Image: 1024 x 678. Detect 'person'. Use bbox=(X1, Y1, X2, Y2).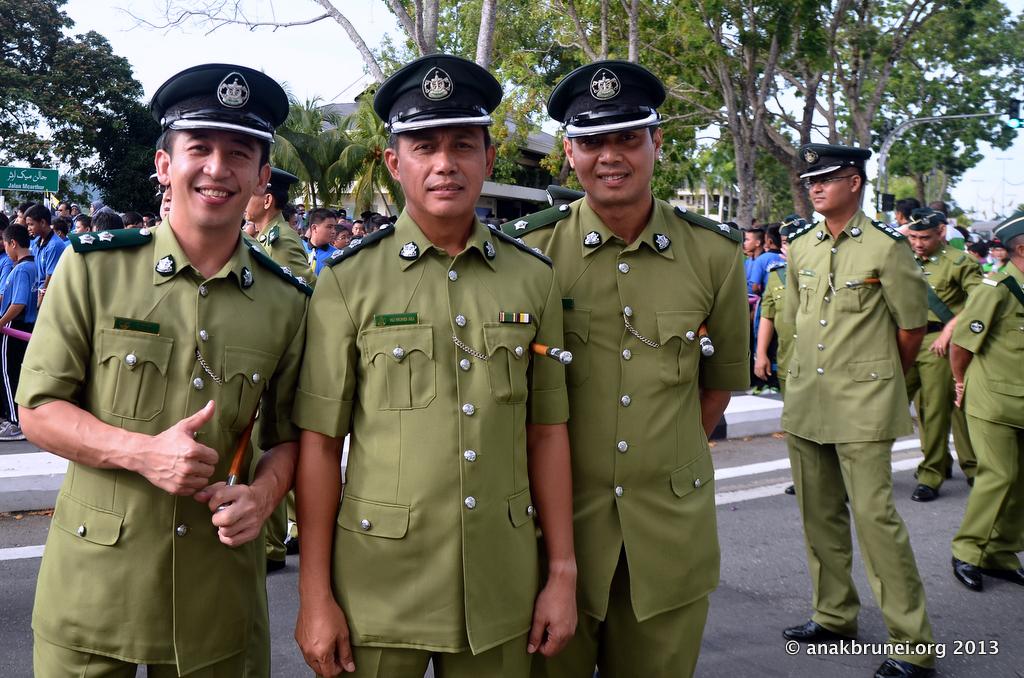
bbox=(503, 54, 749, 677).
